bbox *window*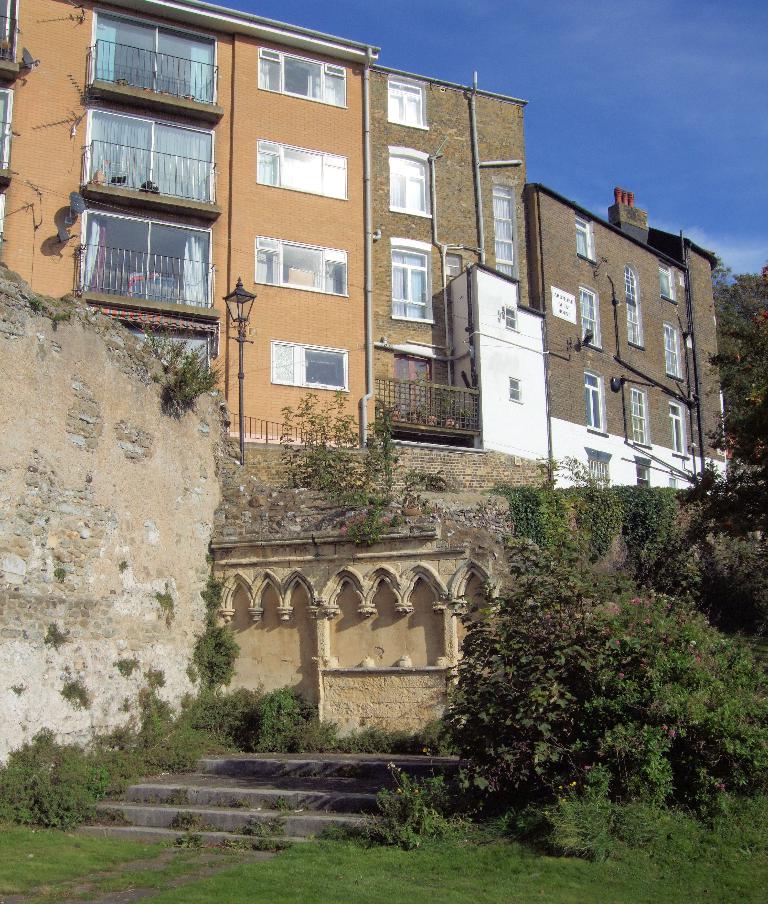
(99,7,218,104)
